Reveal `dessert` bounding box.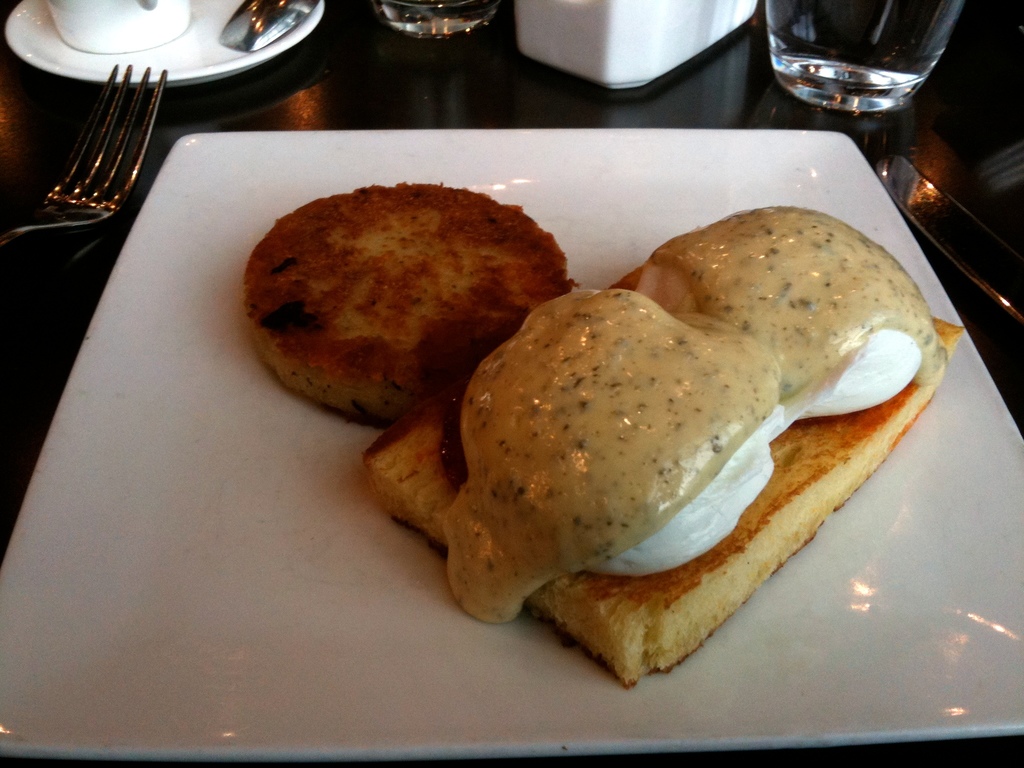
Revealed: (x1=358, y1=204, x2=968, y2=676).
